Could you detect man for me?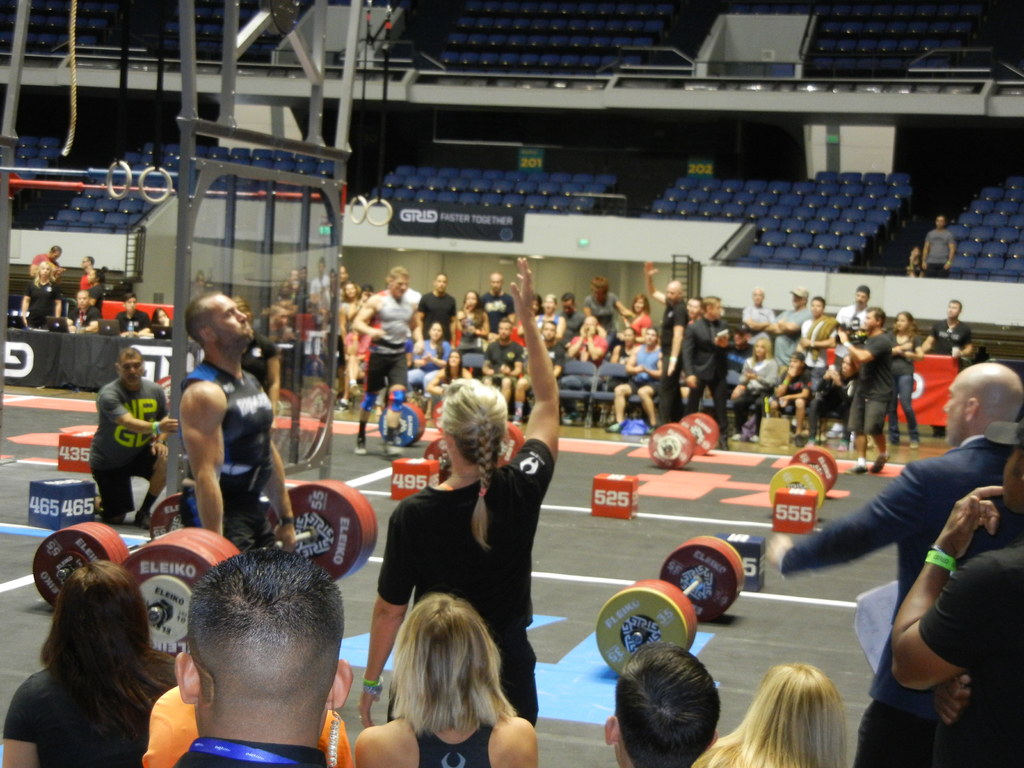
Detection result: [688, 291, 729, 445].
